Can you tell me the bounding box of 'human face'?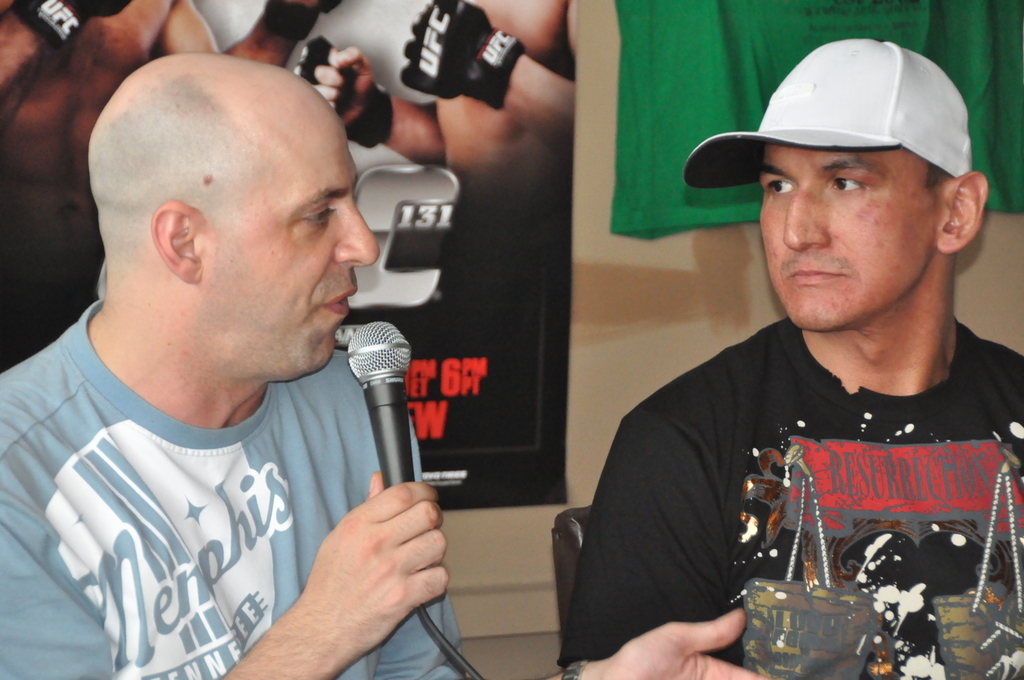
region(199, 117, 375, 373).
